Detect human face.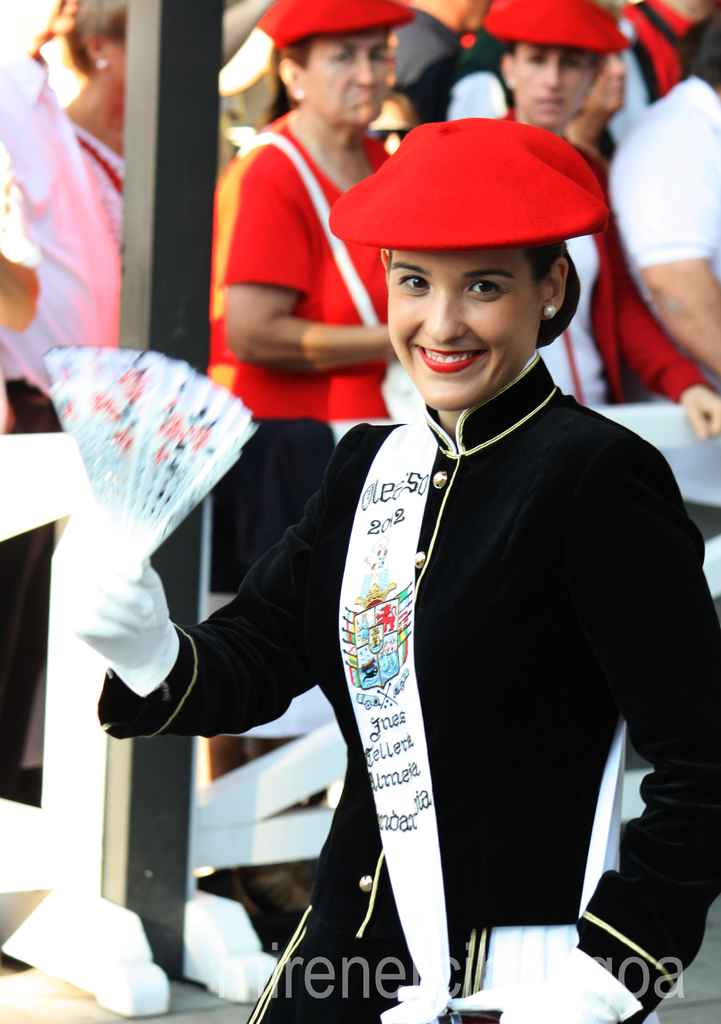
Detected at (512, 41, 595, 128).
